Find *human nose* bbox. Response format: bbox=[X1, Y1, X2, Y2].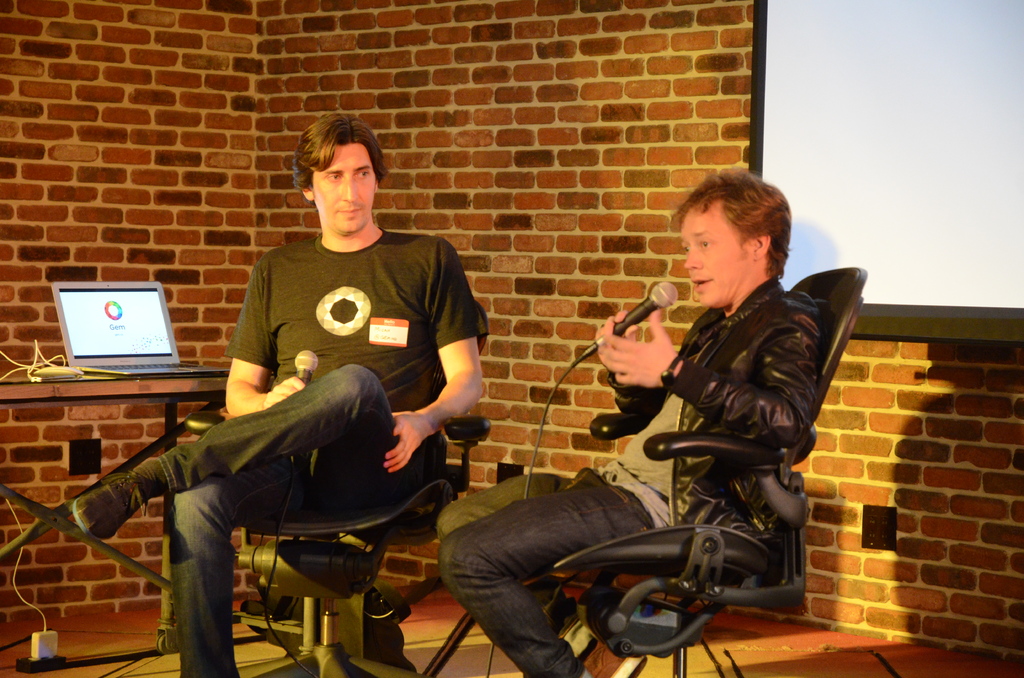
bbox=[682, 249, 701, 269].
